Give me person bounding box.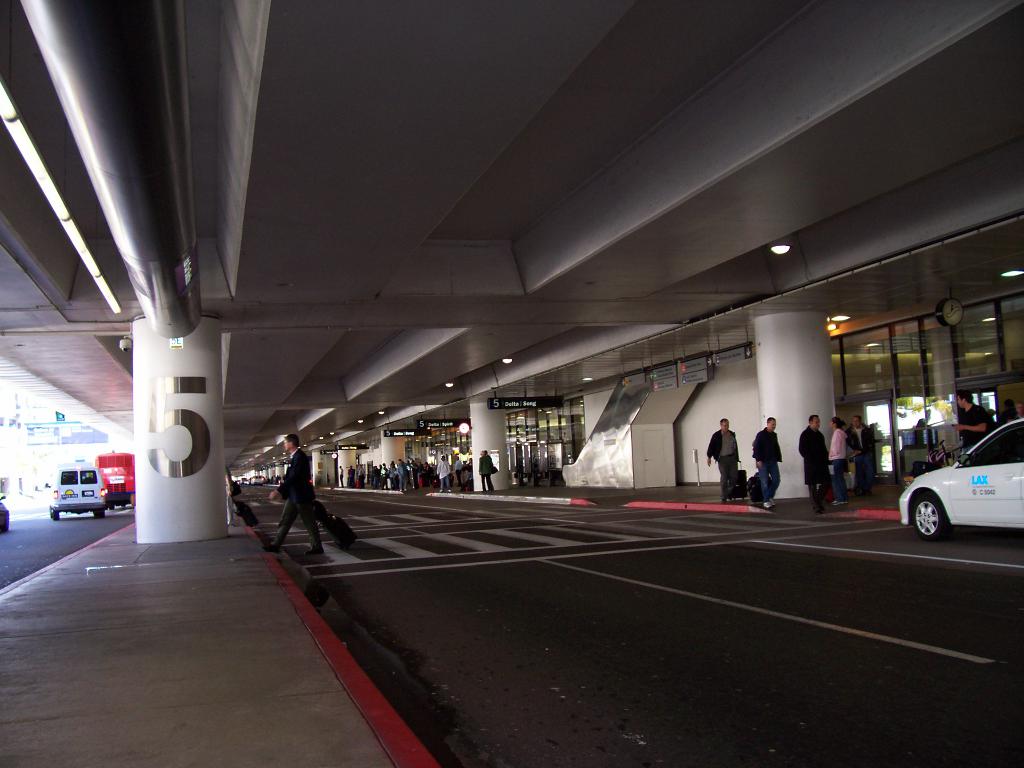
[1010, 404, 1023, 425].
